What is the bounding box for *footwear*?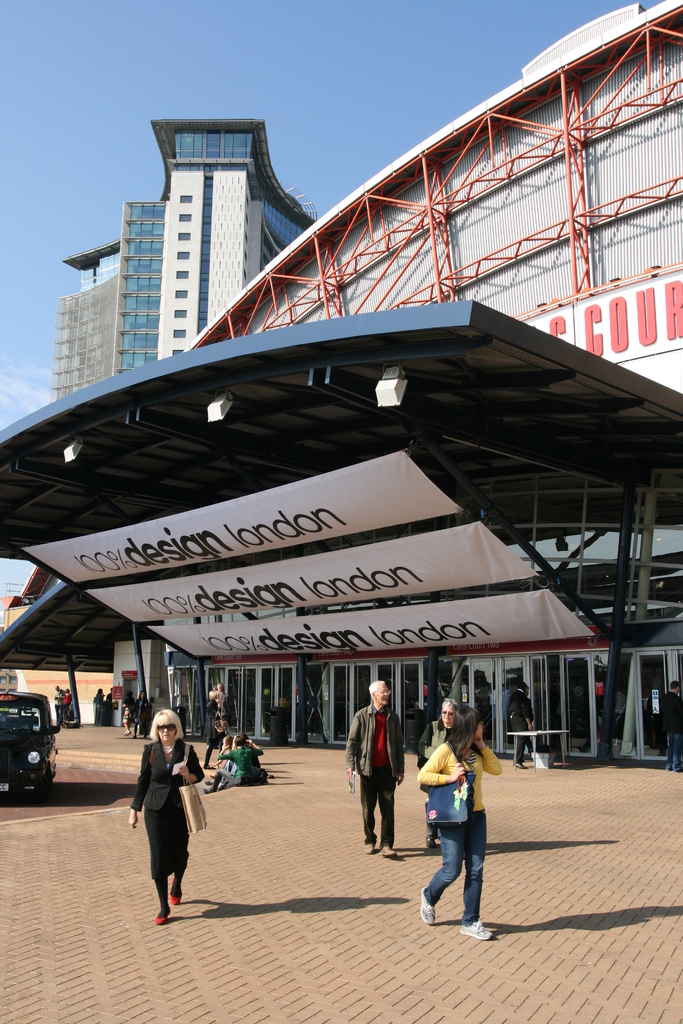
BBox(365, 841, 375, 856).
